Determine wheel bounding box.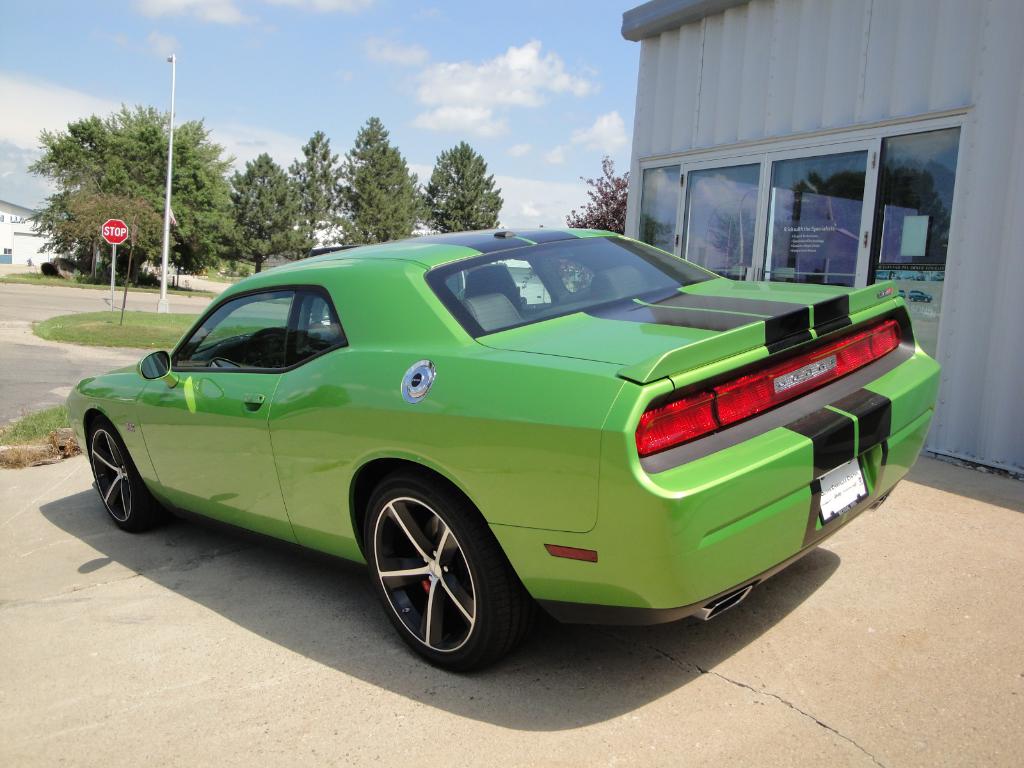
Determined: box=[354, 467, 520, 675].
